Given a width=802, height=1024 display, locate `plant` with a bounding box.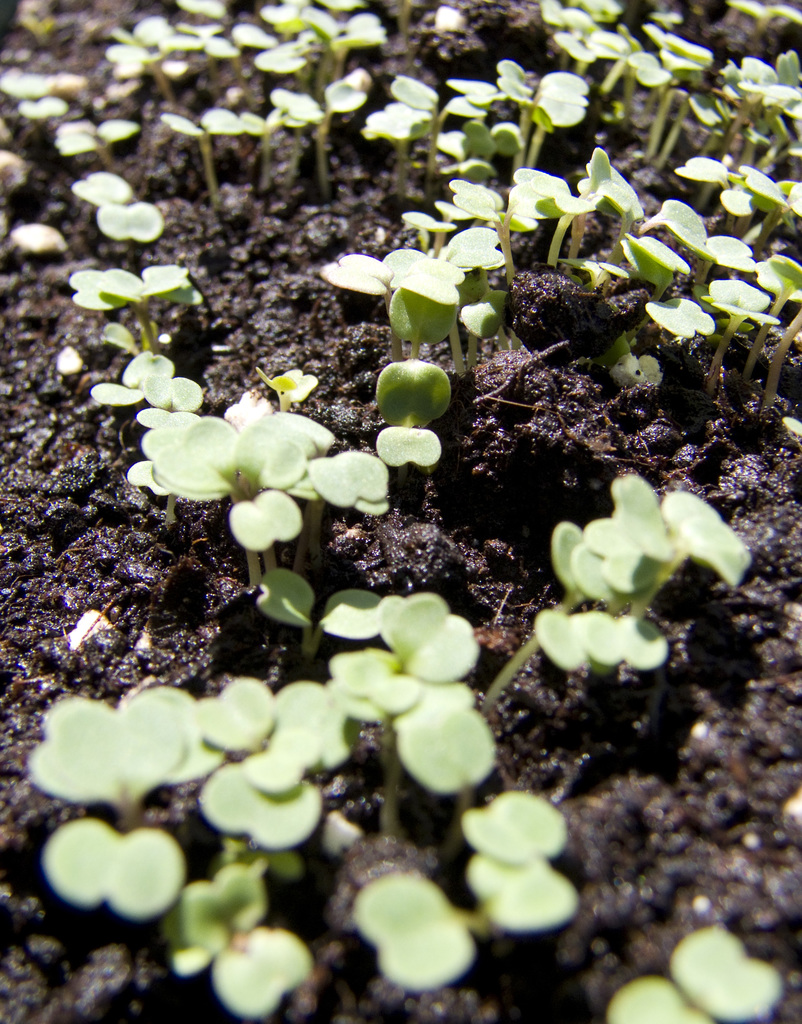
Located: BBox(145, 0, 238, 111).
